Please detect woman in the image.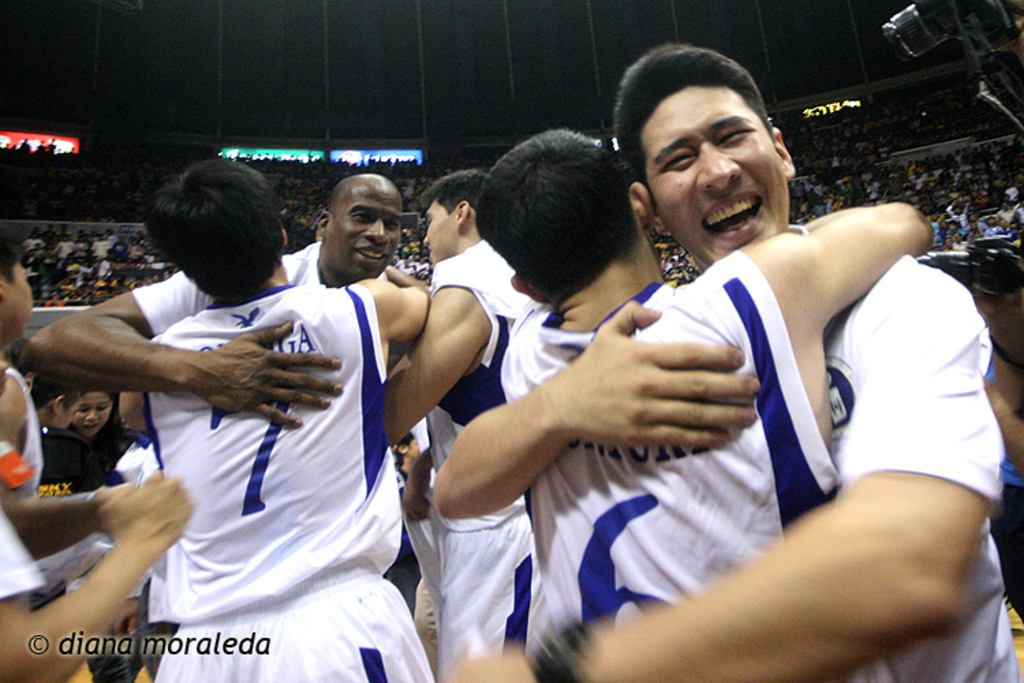
61,388,138,482.
